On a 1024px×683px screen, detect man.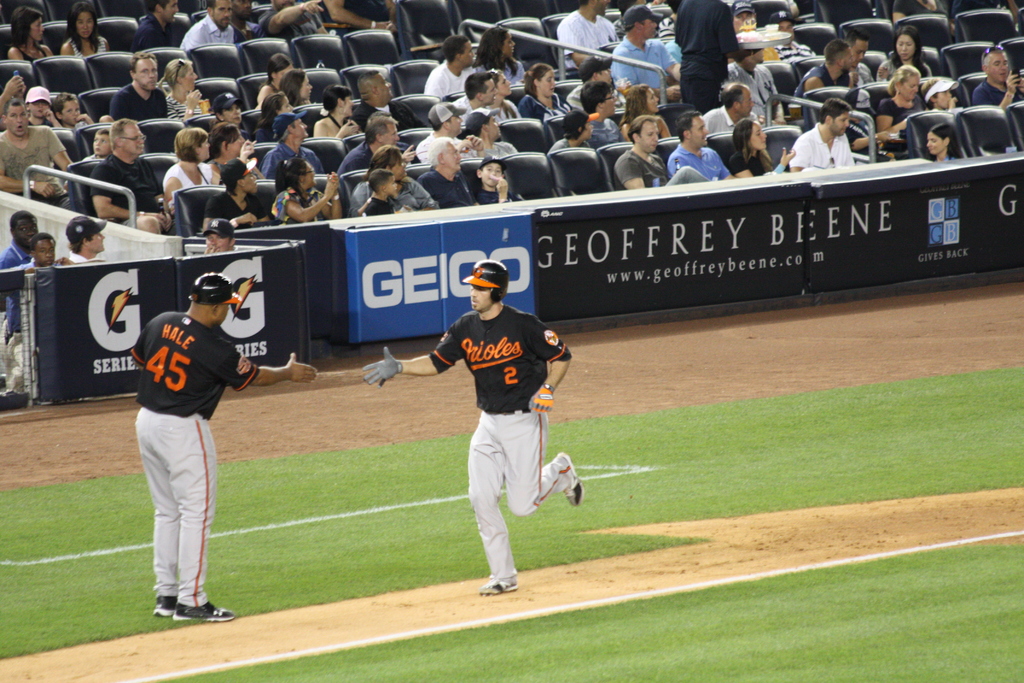
box(789, 99, 856, 172).
